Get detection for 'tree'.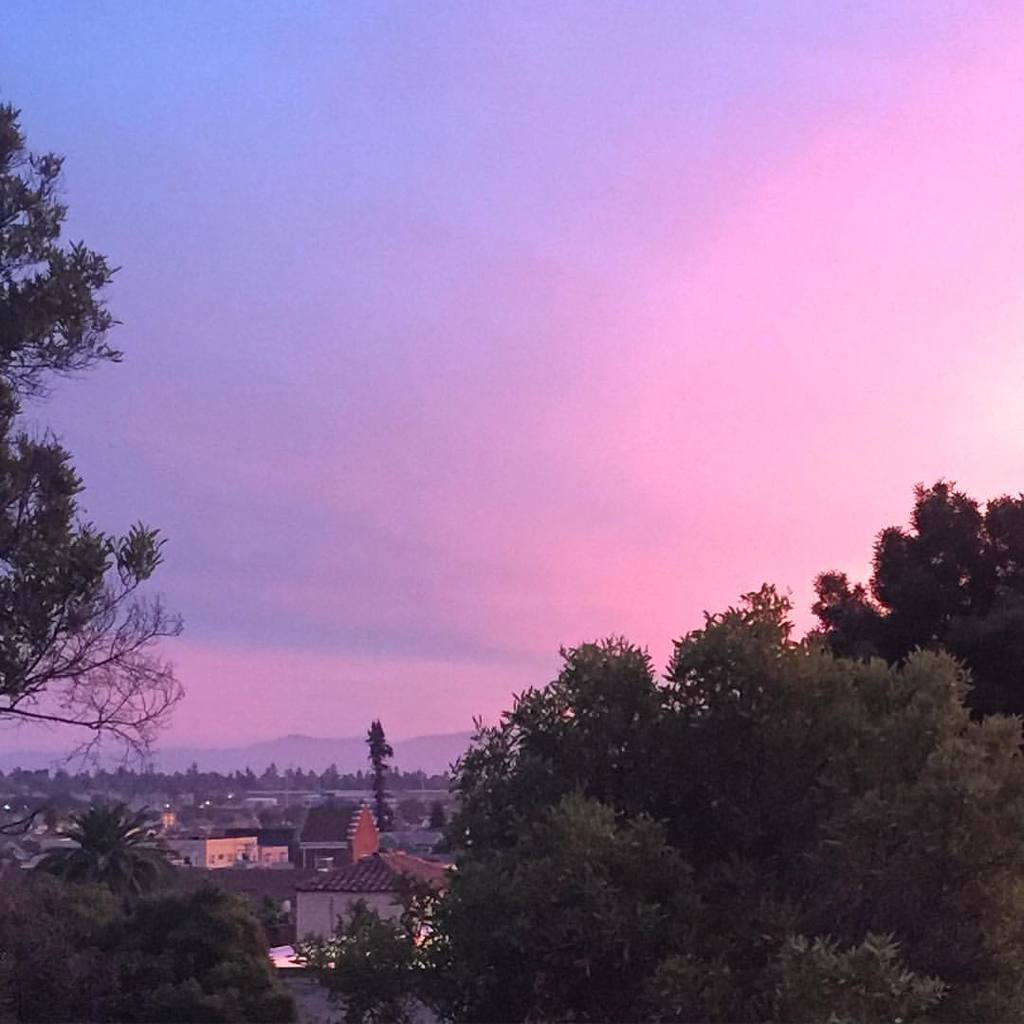
Detection: 978 489 1023 613.
